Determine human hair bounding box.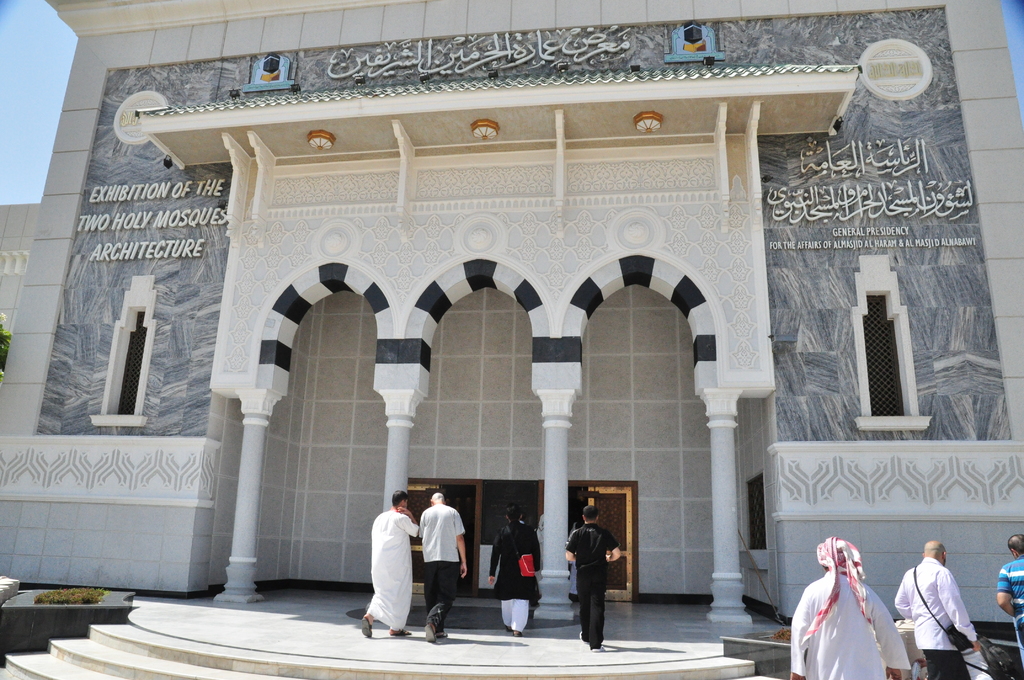
Determined: bbox=[390, 490, 403, 509].
